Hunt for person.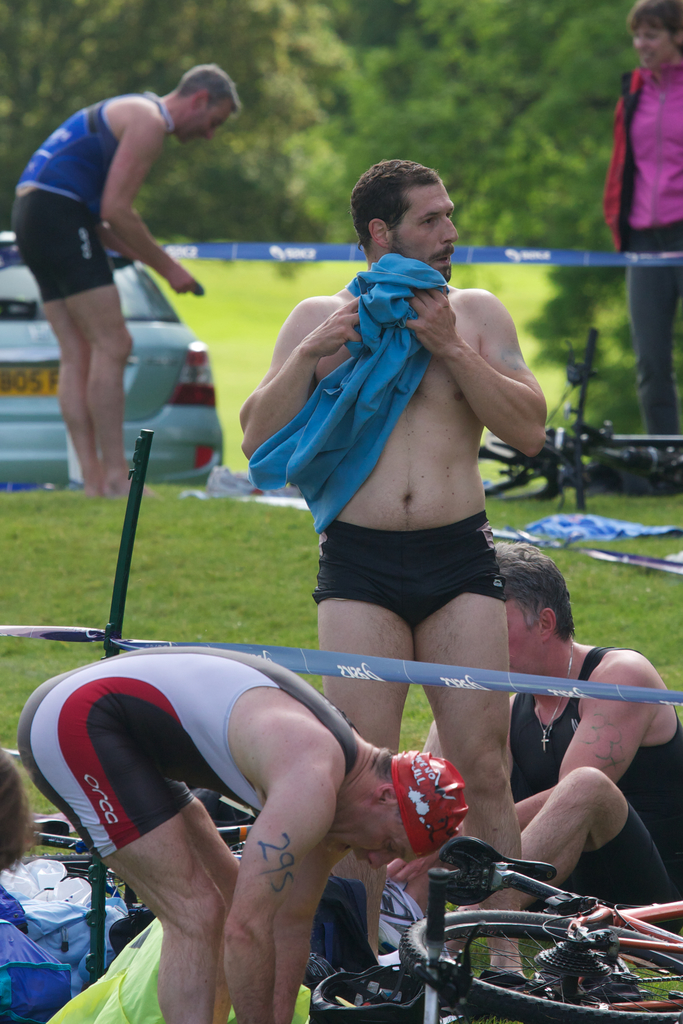
Hunted down at [604, 0, 682, 454].
